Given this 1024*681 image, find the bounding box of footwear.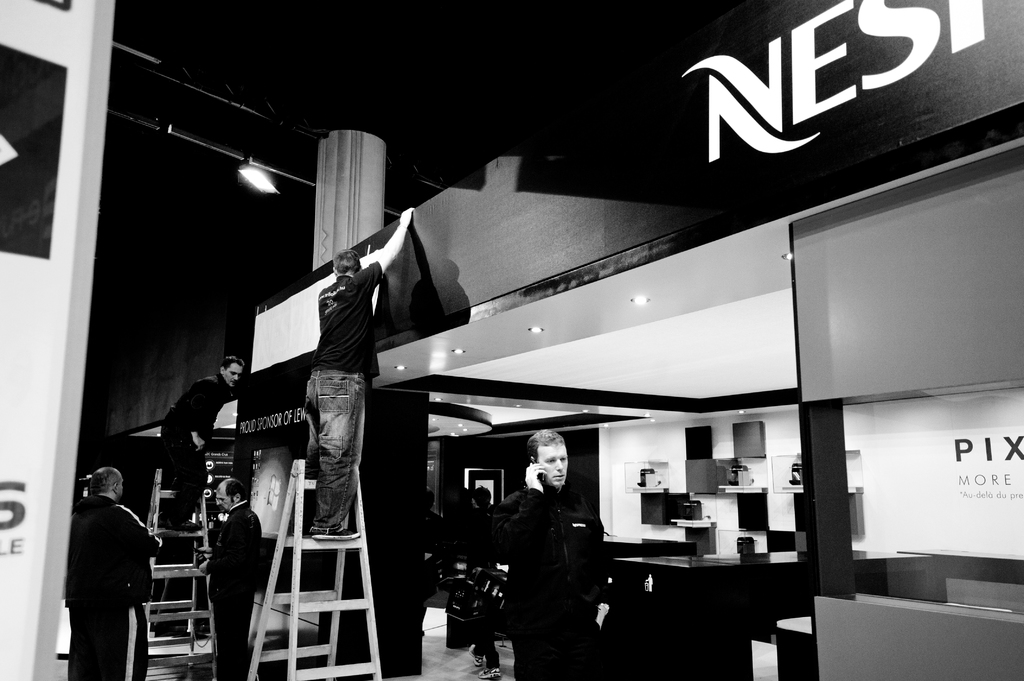
crop(465, 638, 487, 669).
